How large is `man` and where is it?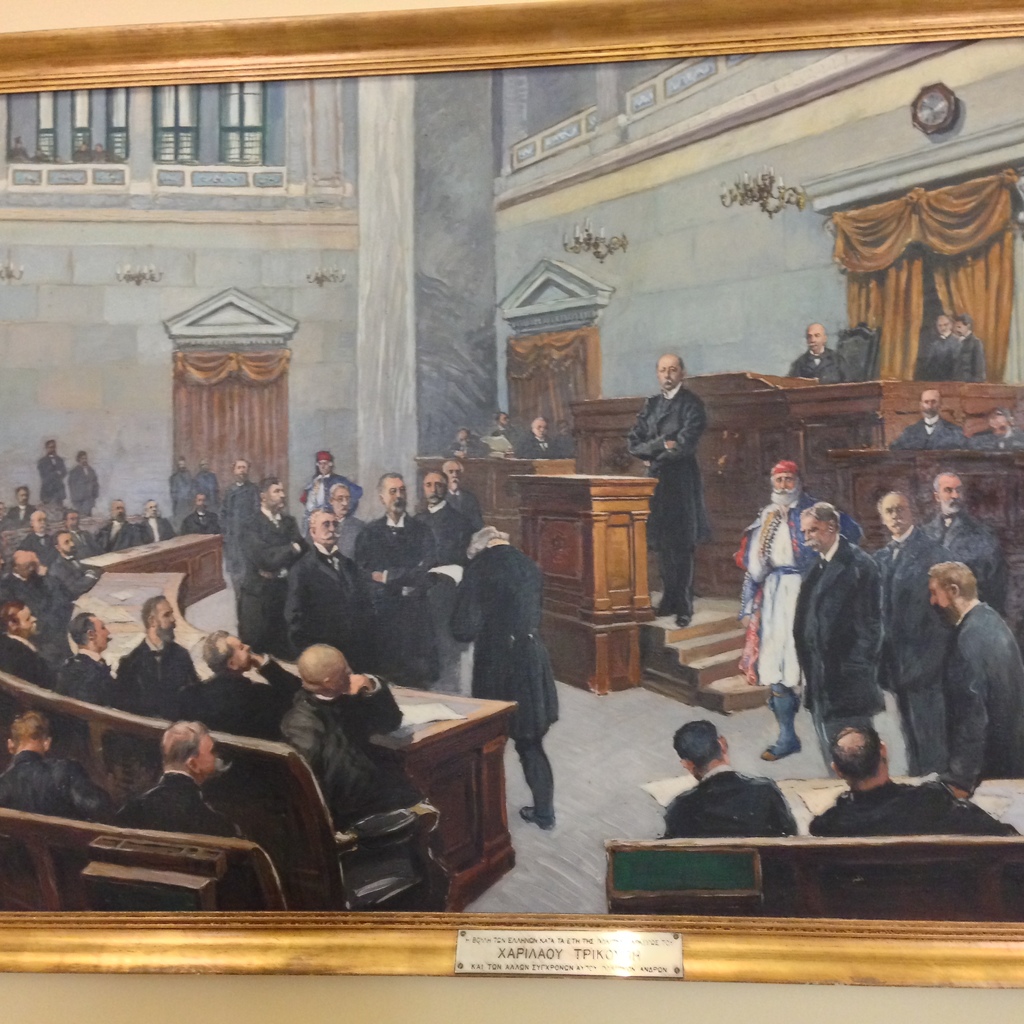
Bounding box: detection(53, 527, 104, 592).
